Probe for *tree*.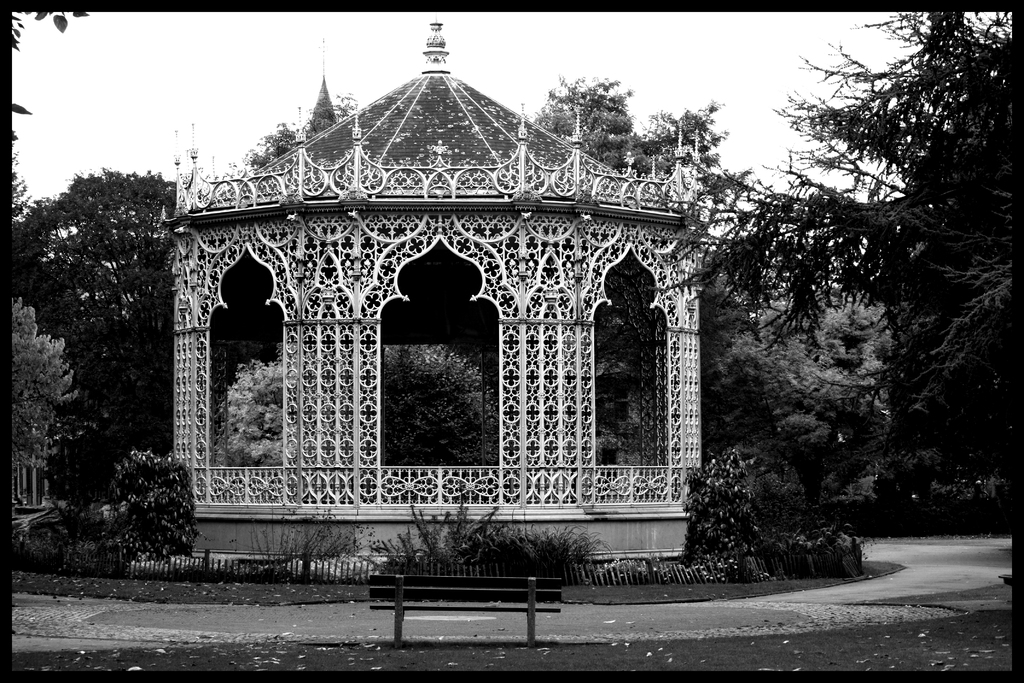
Probe result: rect(216, 344, 285, 475).
